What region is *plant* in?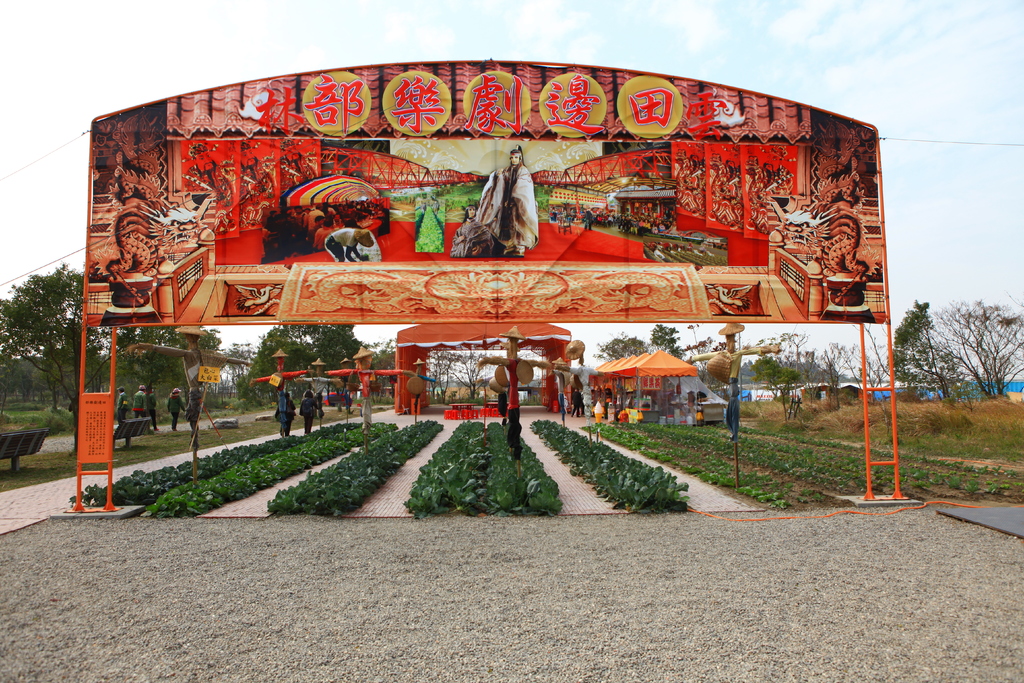
(left=392, top=179, right=481, bottom=229).
